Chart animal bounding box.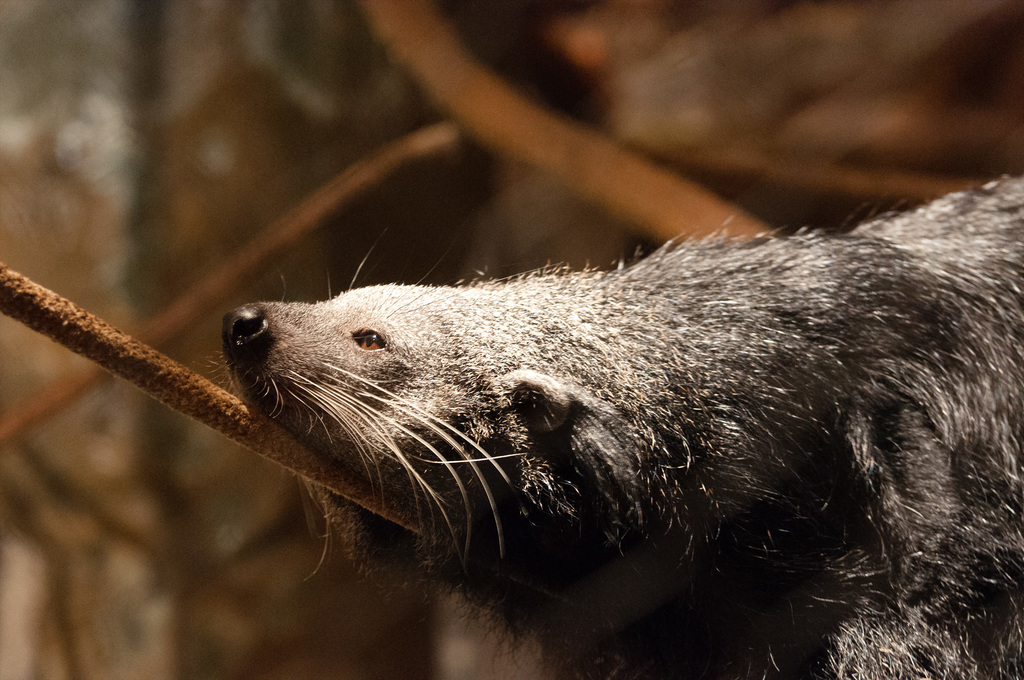
Charted: detection(209, 165, 1023, 679).
